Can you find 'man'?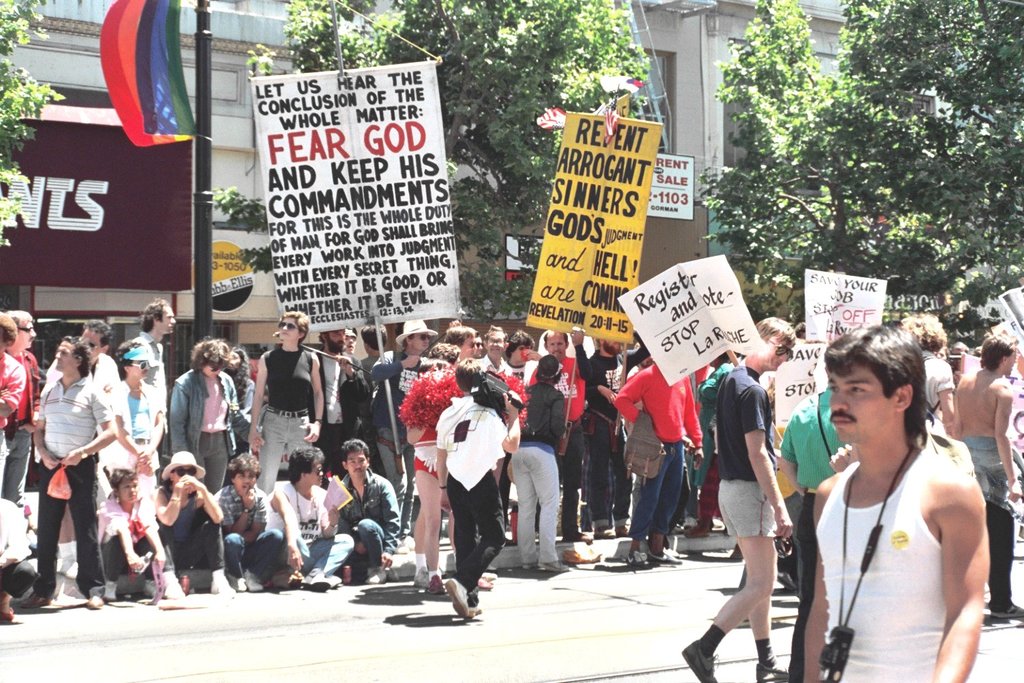
Yes, bounding box: bbox=[782, 367, 851, 677].
